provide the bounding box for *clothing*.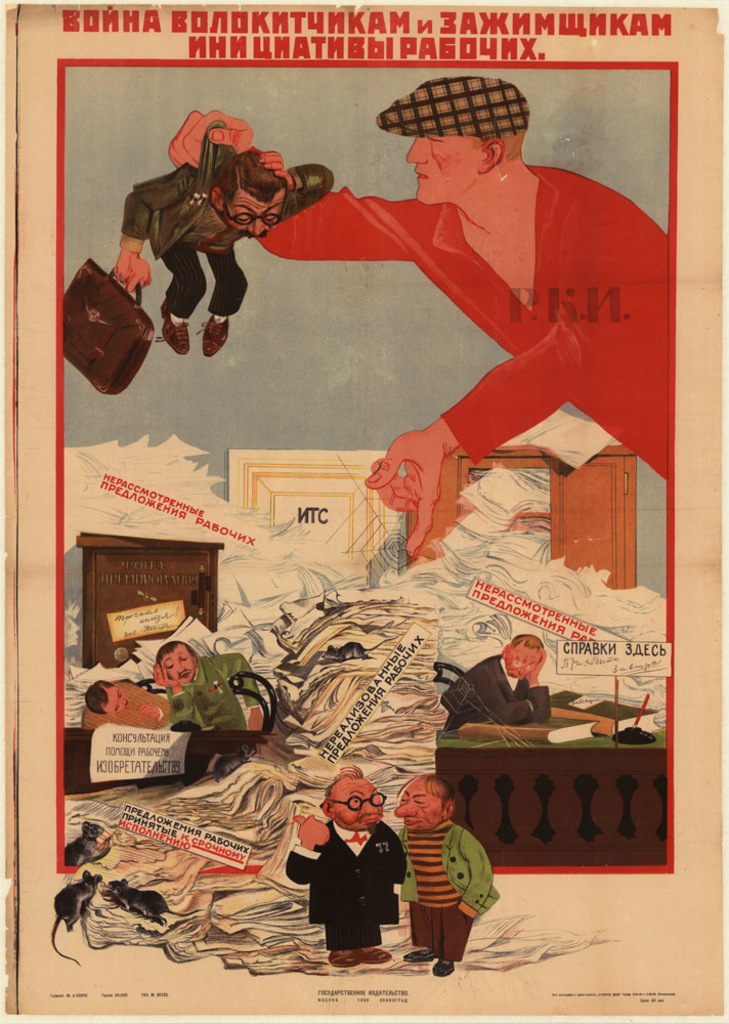
locate(447, 659, 554, 730).
